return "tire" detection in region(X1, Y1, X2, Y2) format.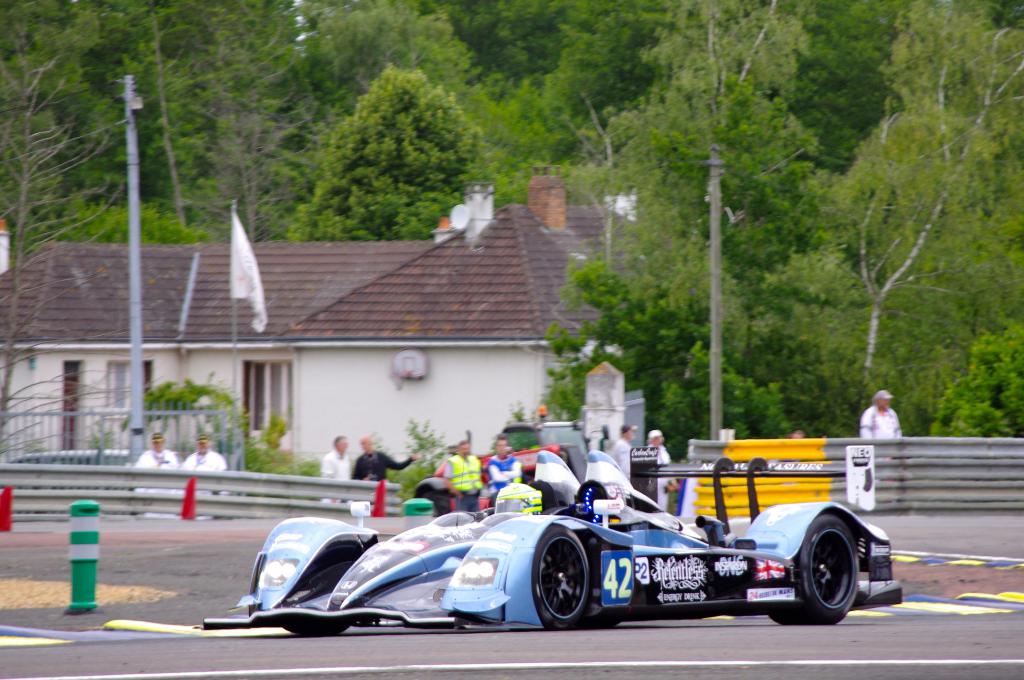
region(530, 522, 591, 631).
